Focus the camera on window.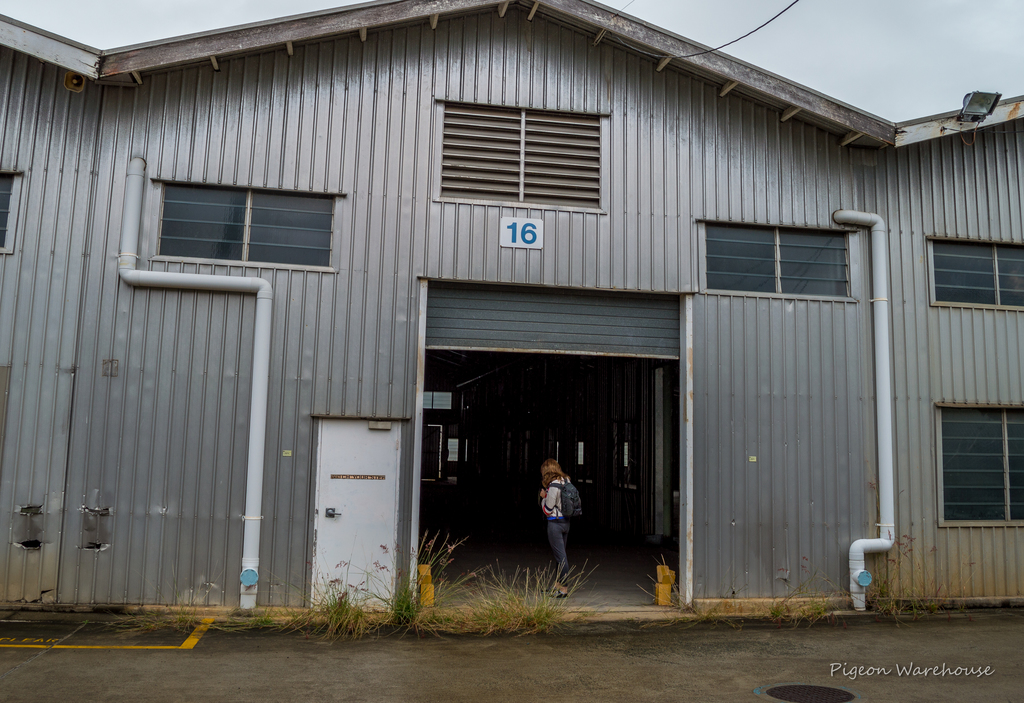
Focus region: [429, 98, 611, 214].
